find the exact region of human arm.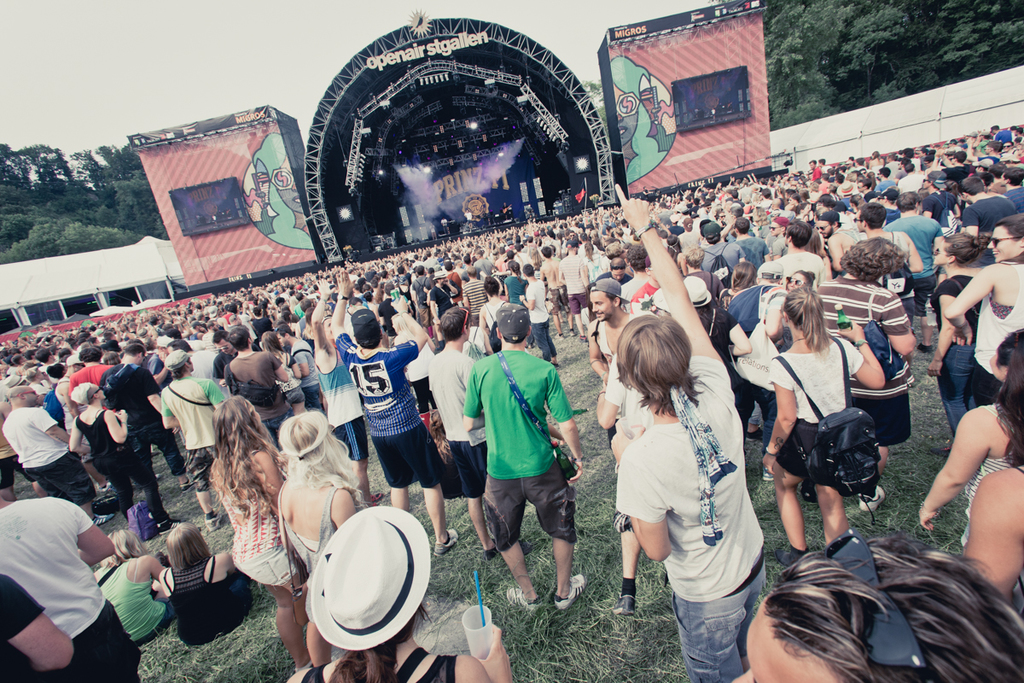
Exact region: <bbox>64, 417, 92, 458</bbox>.
